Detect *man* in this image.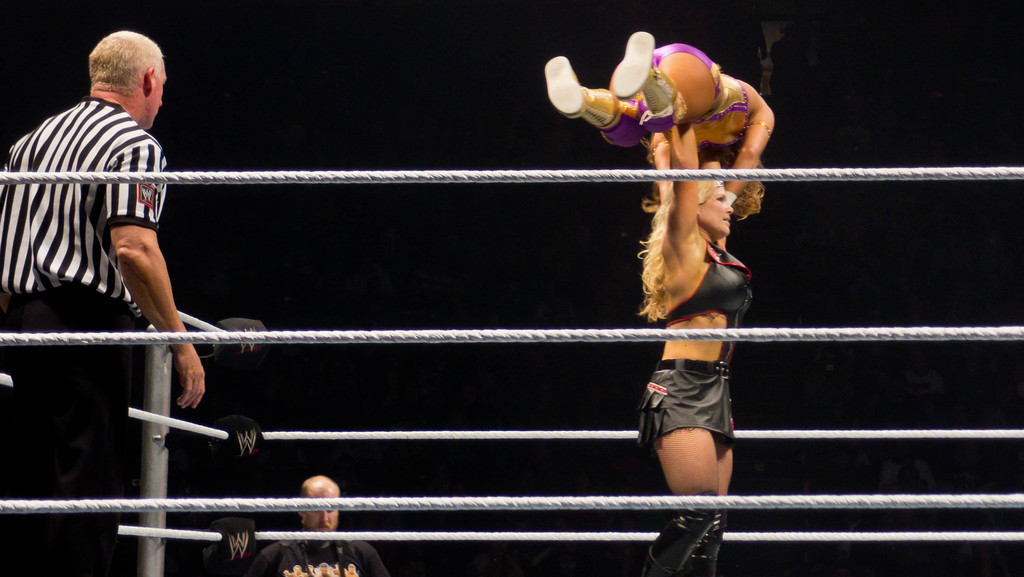
Detection: <region>0, 29, 202, 576</region>.
